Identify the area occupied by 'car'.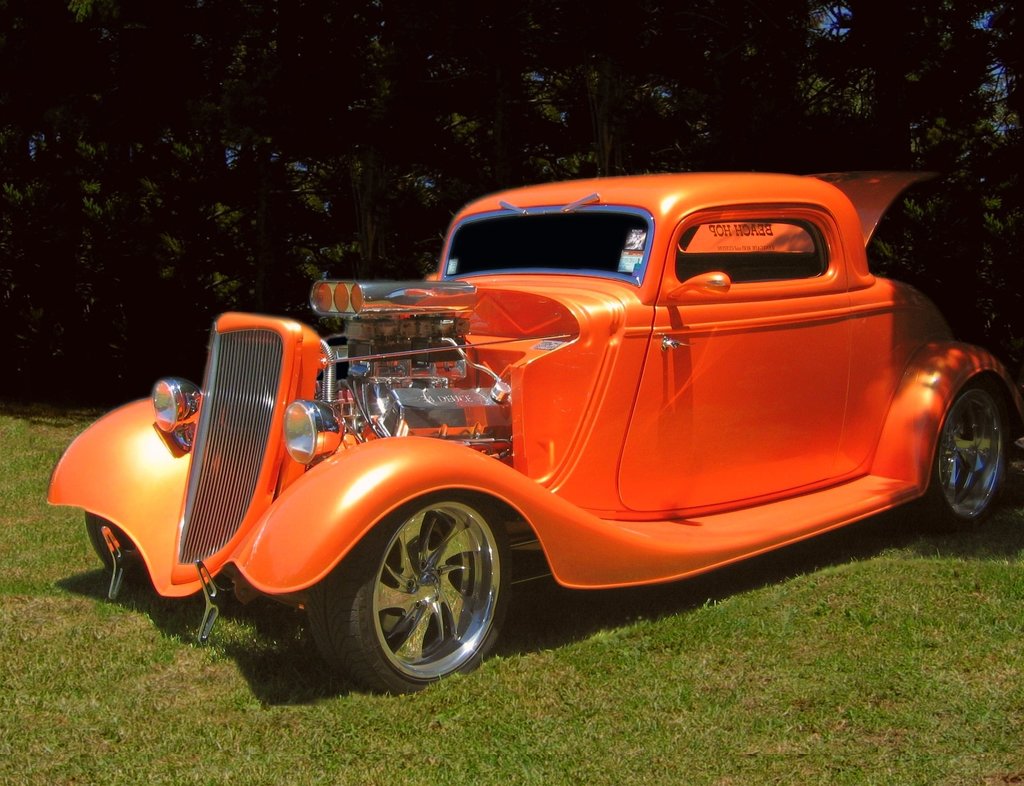
Area: 44/171/1023/699.
